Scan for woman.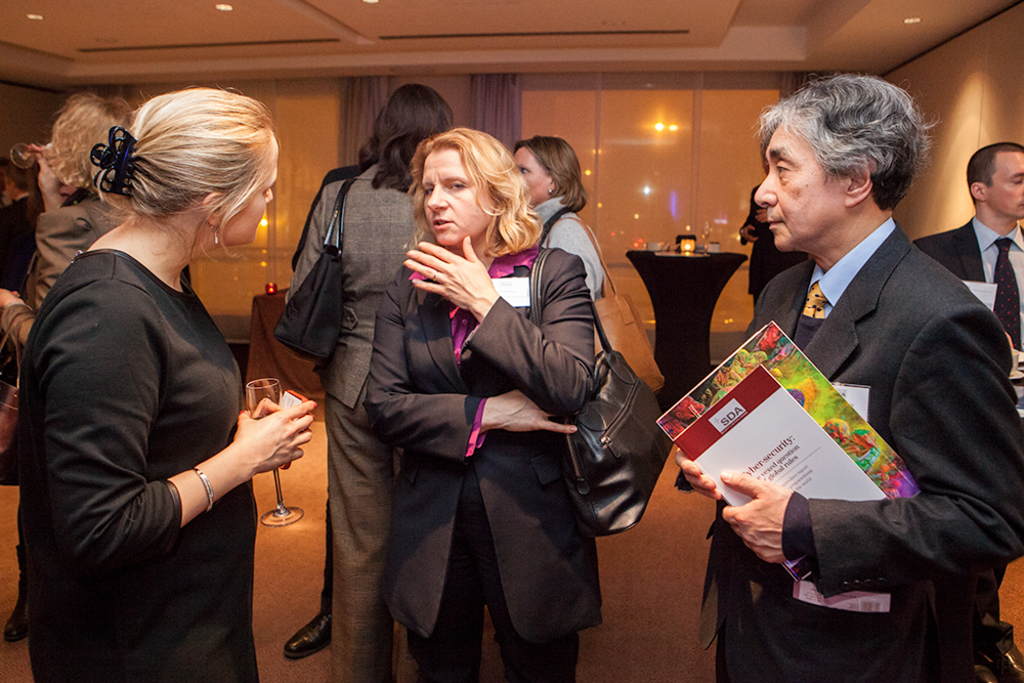
Scan result: box(288, 84, 451, 682).
